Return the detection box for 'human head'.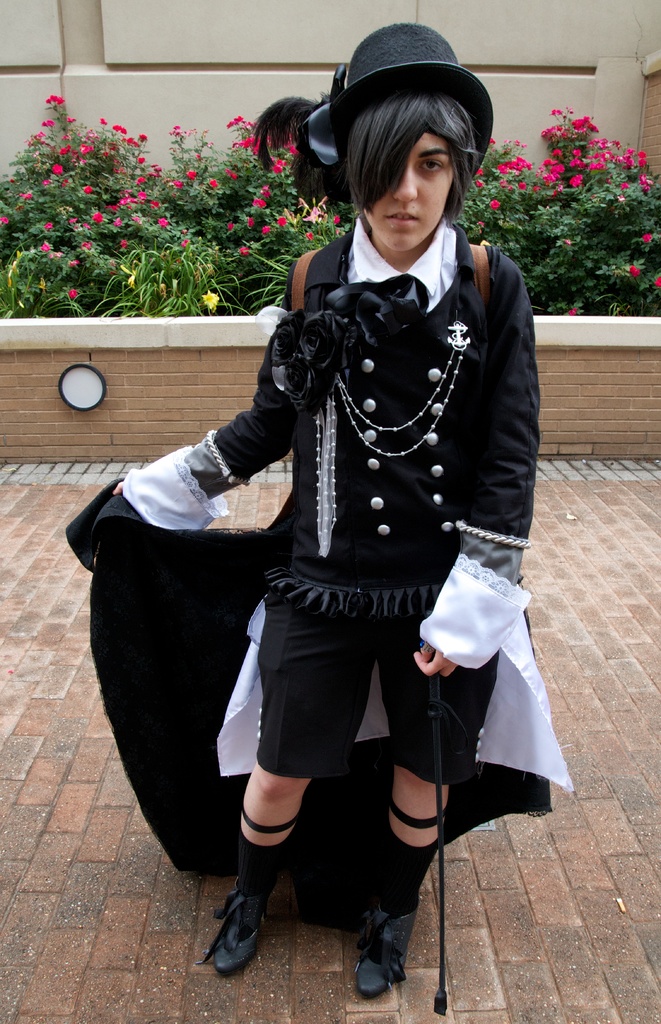
x1=352, y1=131, x2=469, y2=267.
